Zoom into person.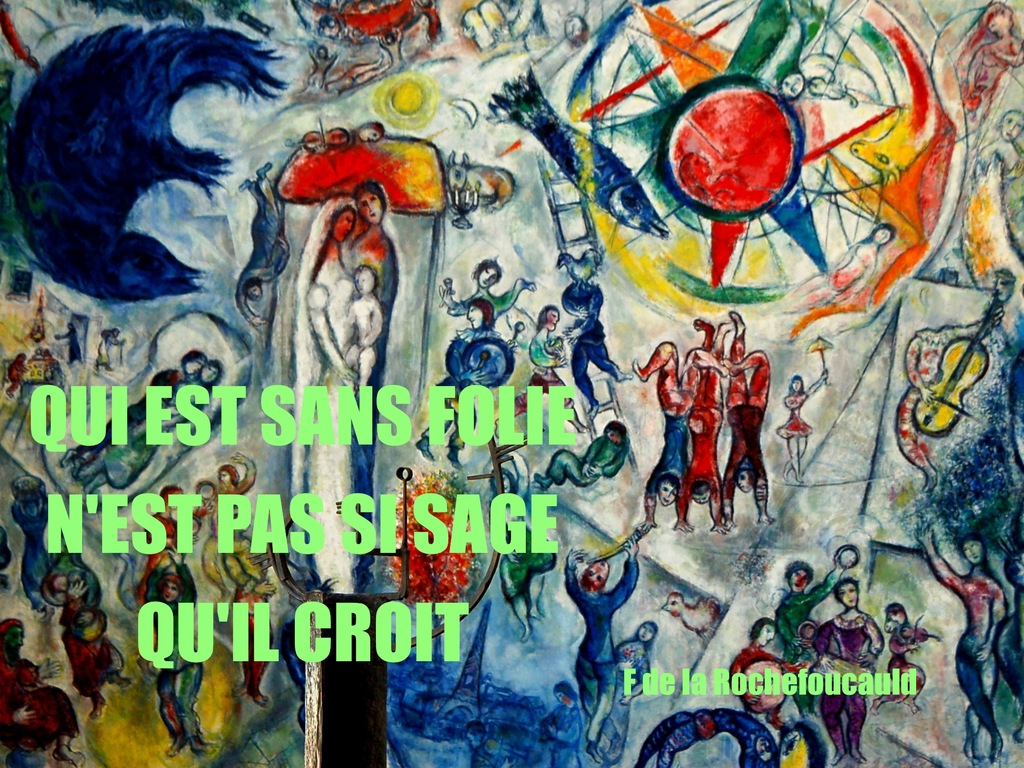
Zoom target: (872, 603, 922, 712).
